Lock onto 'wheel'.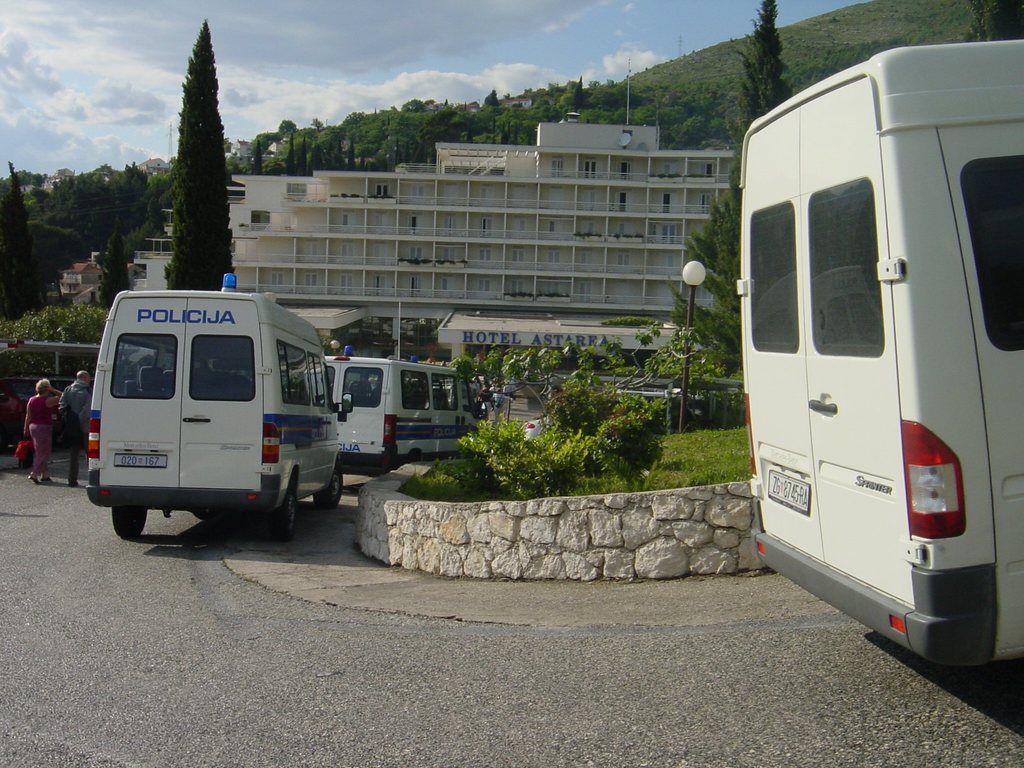
Locked: (318, 466, 346, 513).
